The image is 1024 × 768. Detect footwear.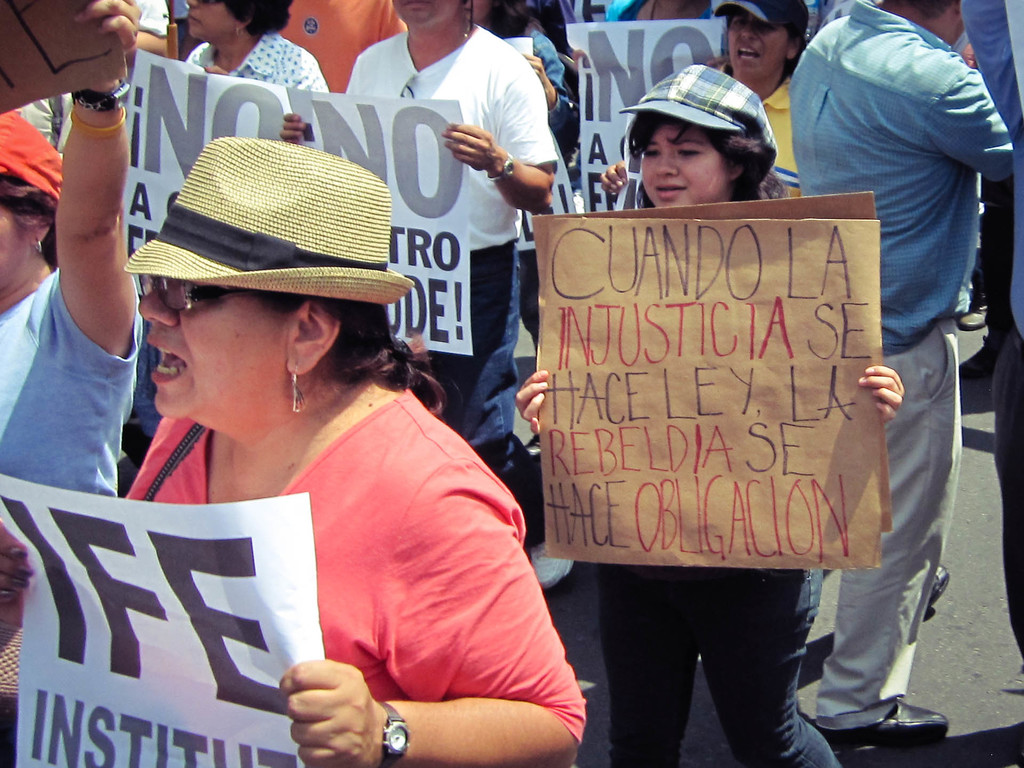
Detection: x1=521, y1=430, x2=545, y2=452.
